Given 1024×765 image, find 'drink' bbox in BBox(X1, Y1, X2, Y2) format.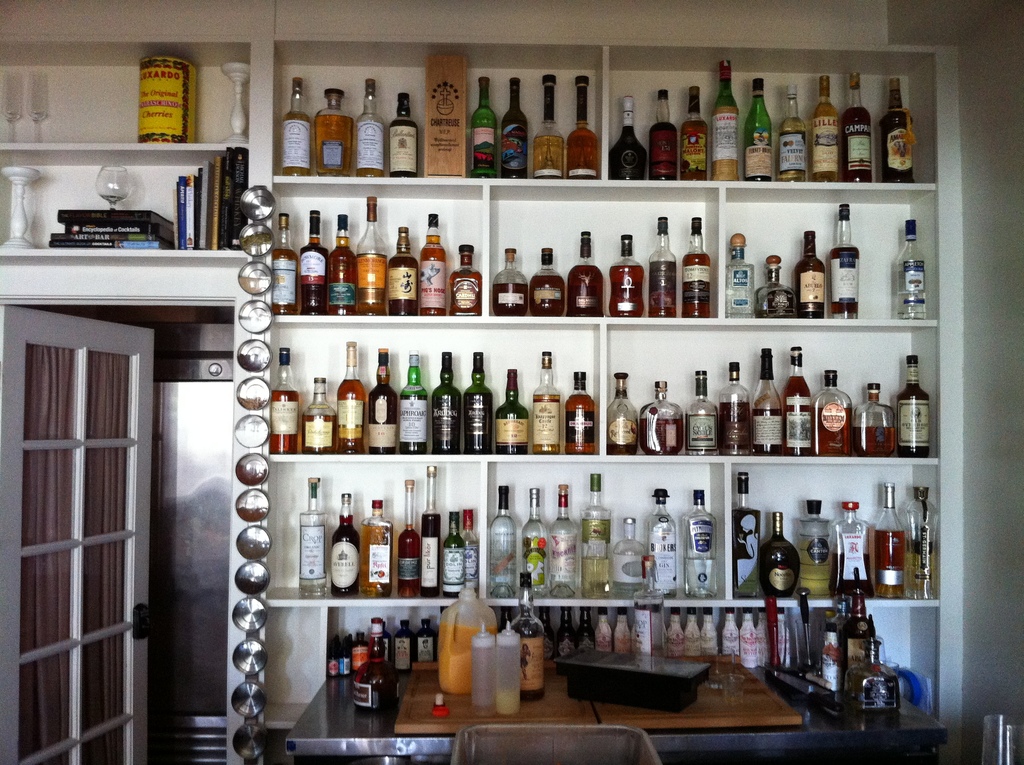
BBox(743, 79, 772, 182).
